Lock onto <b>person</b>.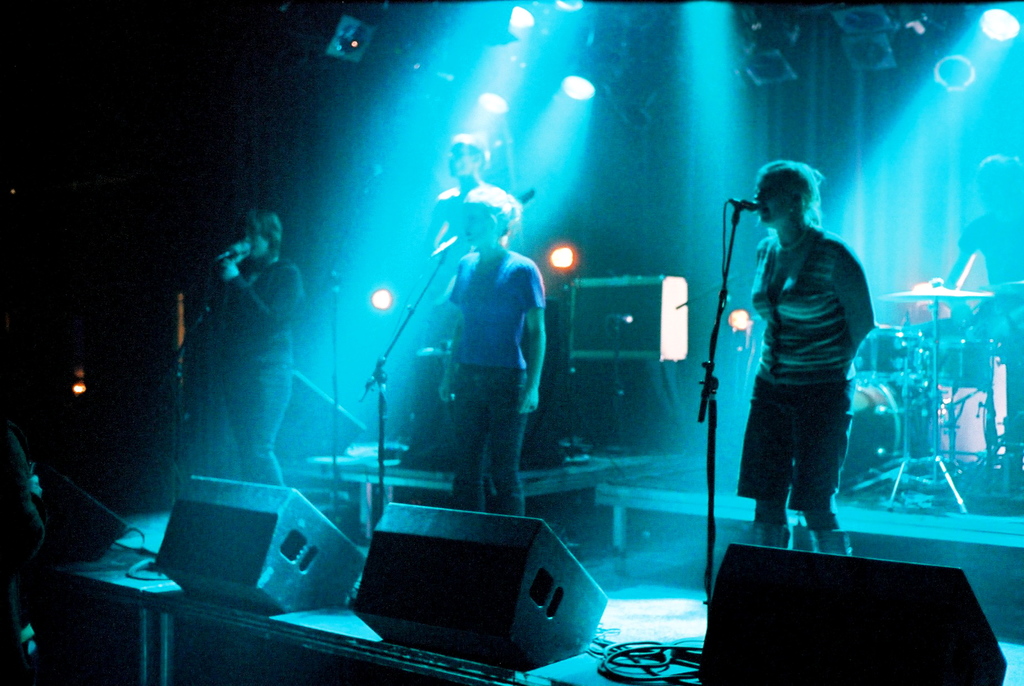
Locked: 205, 207, 304, 489.
